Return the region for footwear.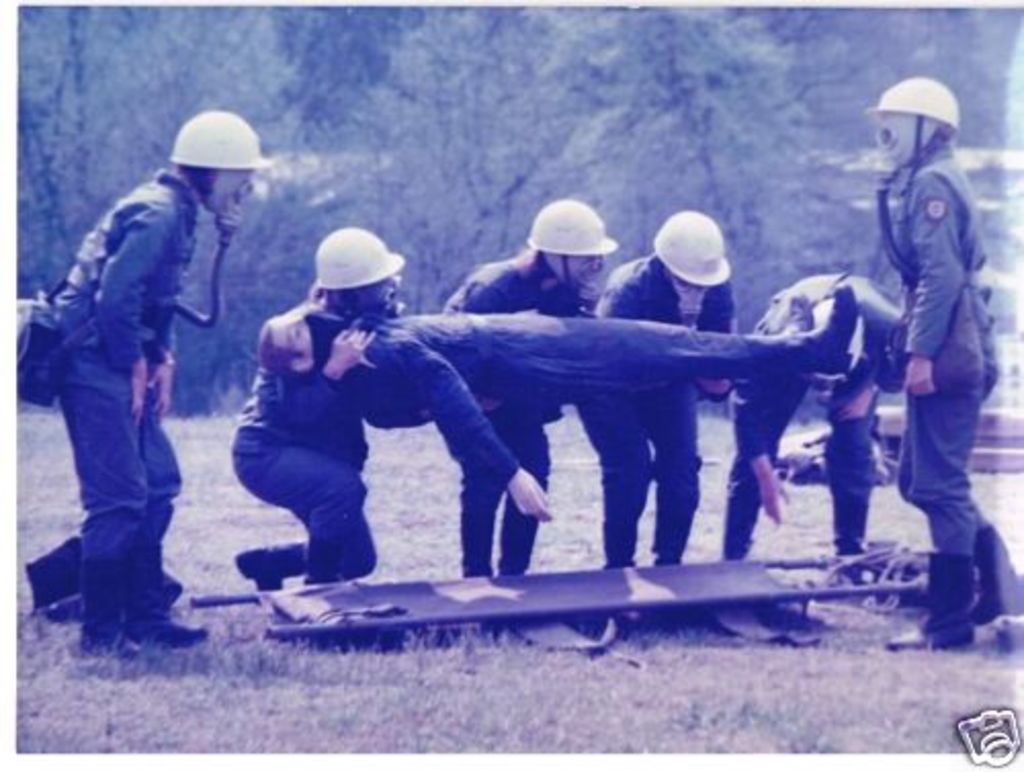
[492, 512, 535, 577].
